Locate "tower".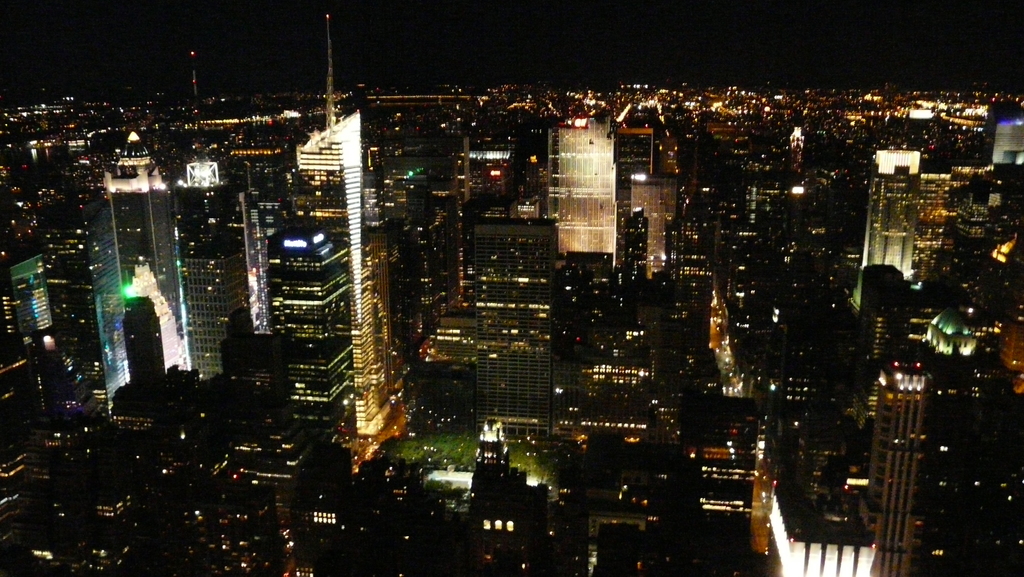
Bounding box: {"left": 781, "top": 120, "right": 808, "bottom": 171}.
